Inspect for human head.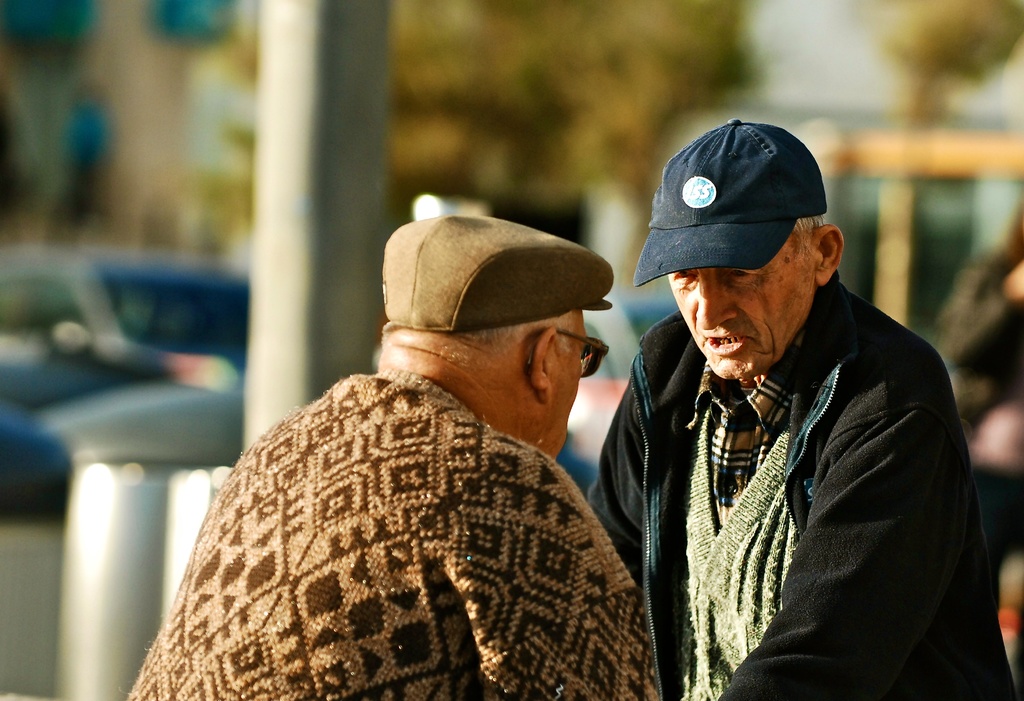
Inspection: box=[633, 121, 849, 386].
